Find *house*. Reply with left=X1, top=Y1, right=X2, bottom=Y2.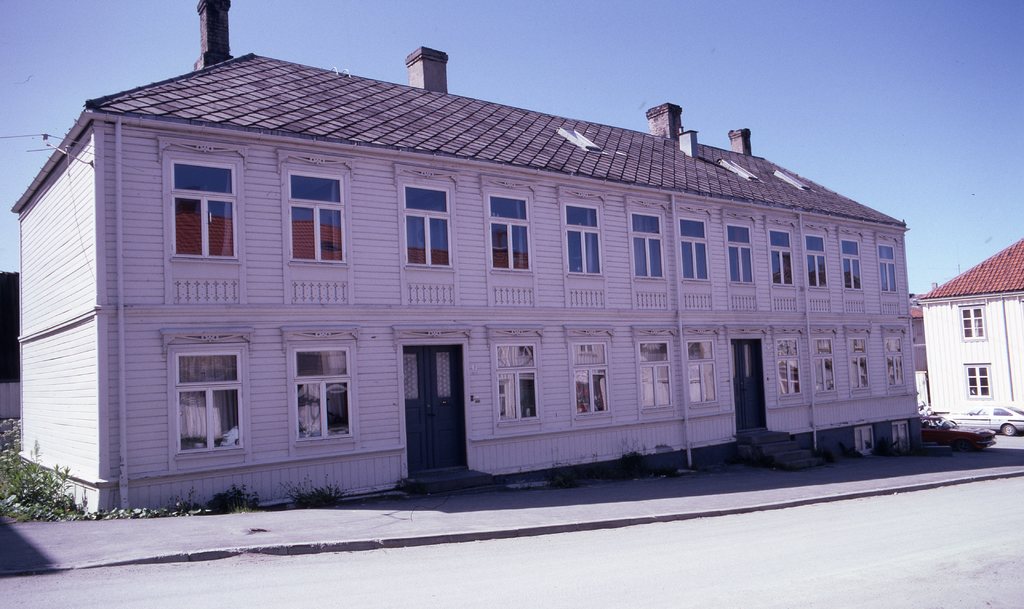
left=58, top=30, right=950, bottom=510.
